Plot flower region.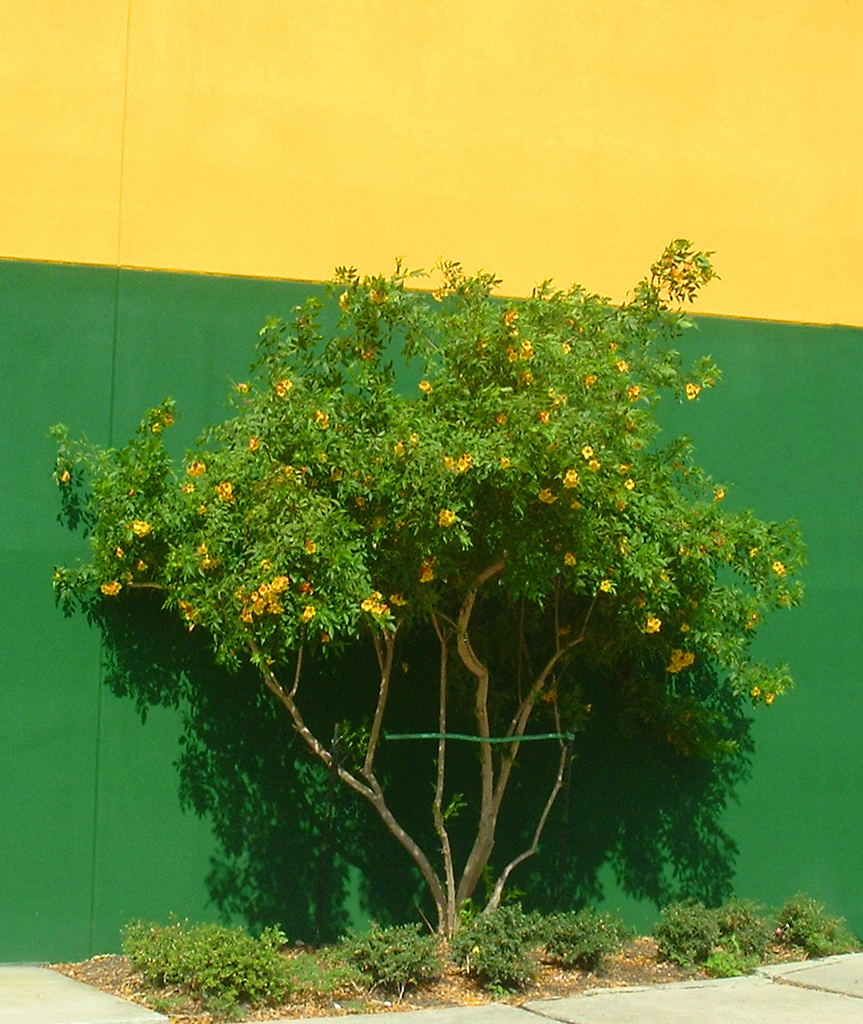
Plotted at bbox=(334, 289, 350, 311).
